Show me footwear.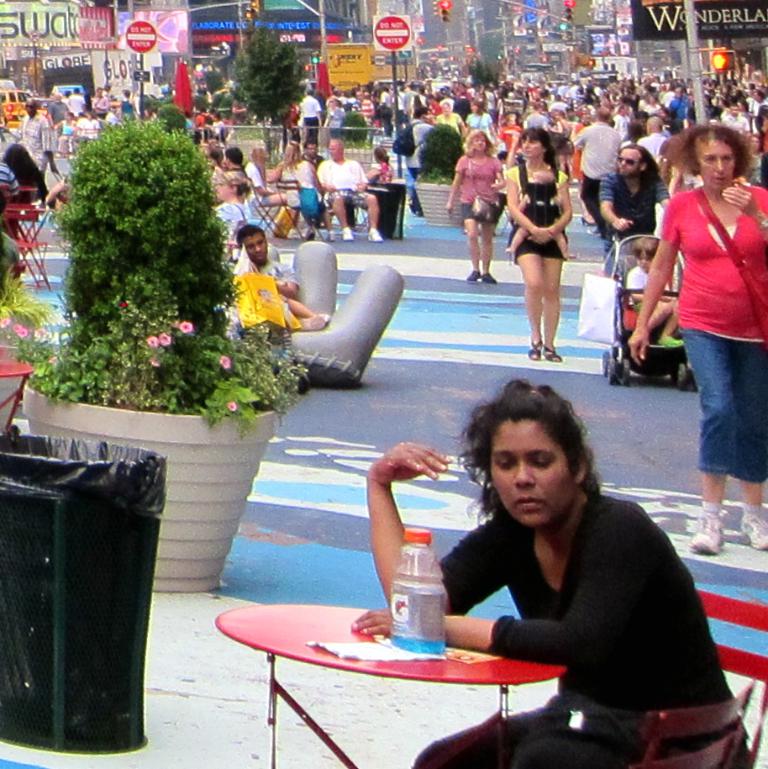
footwear is here: <region>341, 227, 348, 243</region>.
